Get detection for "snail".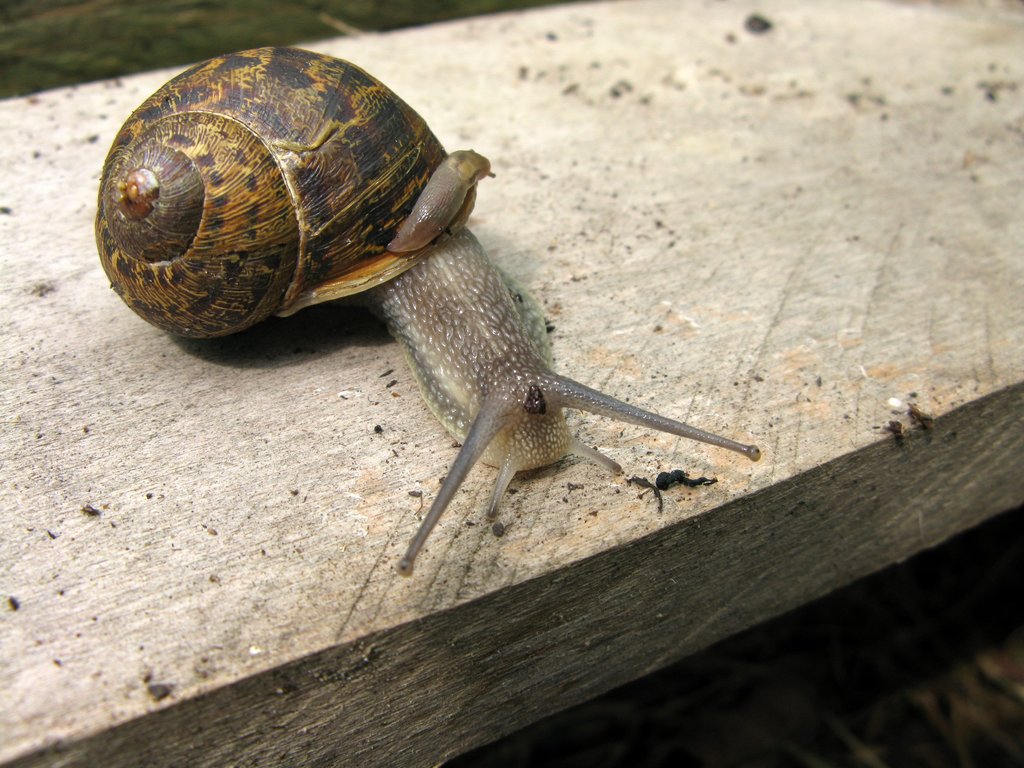
Detection: <region>90, 44, 764, 579</region>.
